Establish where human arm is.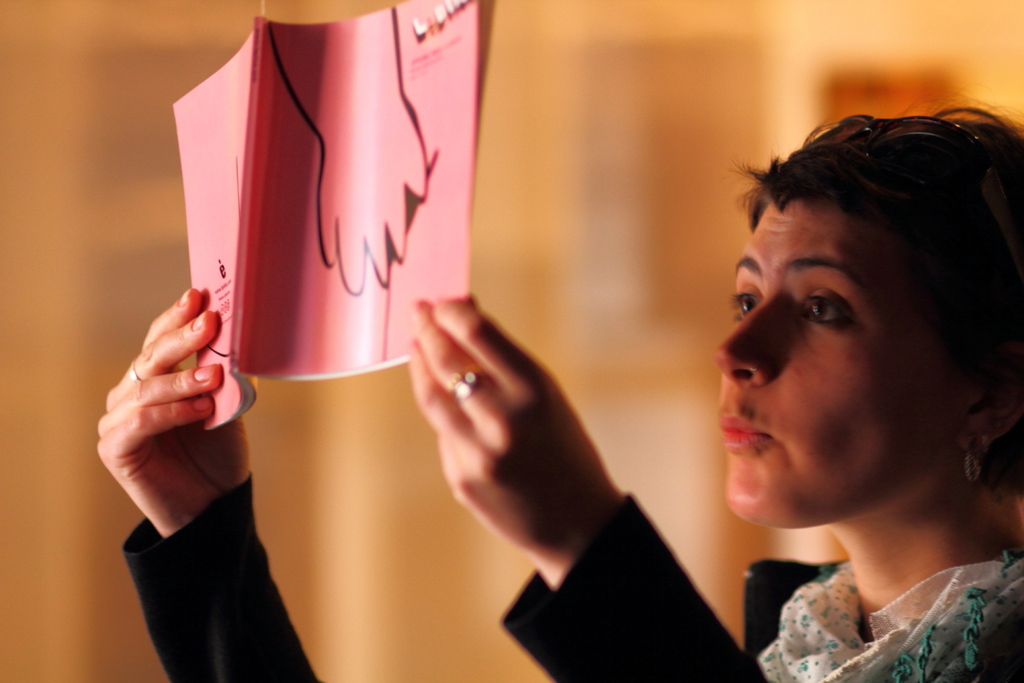
Established at <region>418, 294, 778, 682</region>.
